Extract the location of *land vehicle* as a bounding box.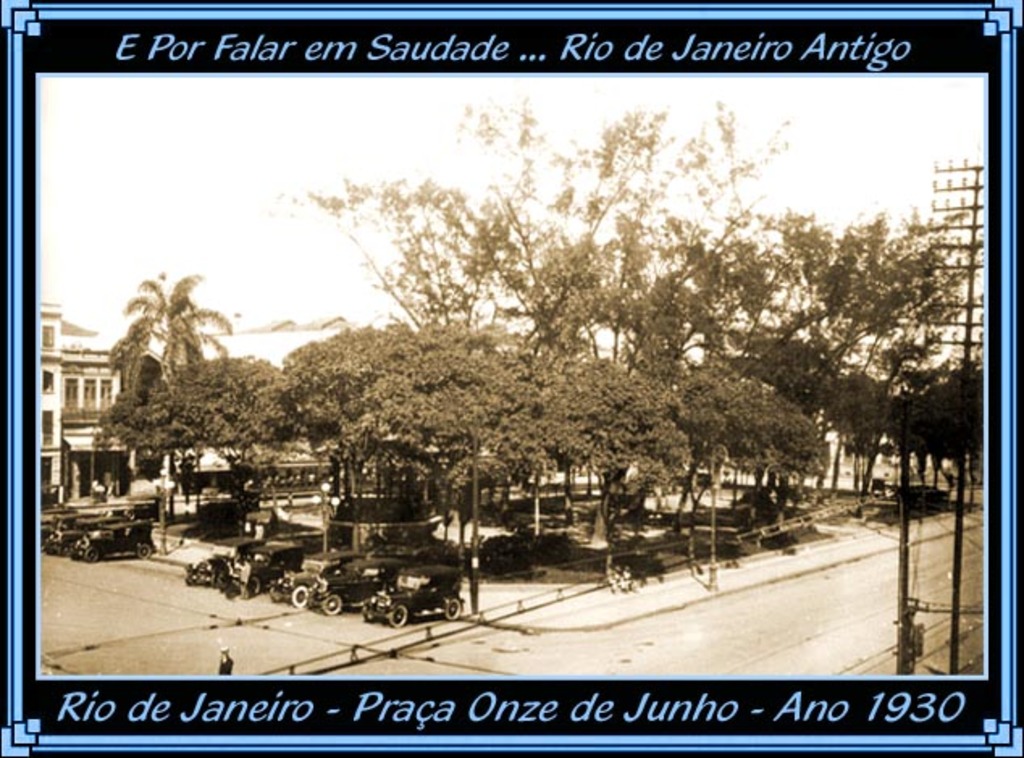
[47,509,129,554].
